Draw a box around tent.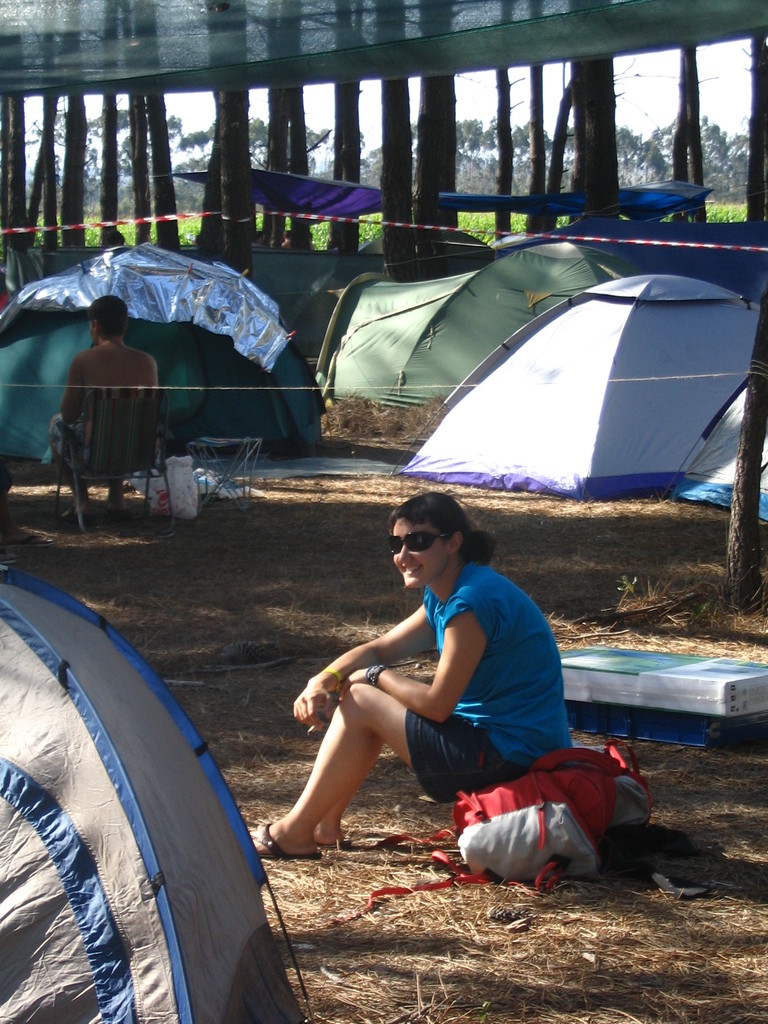
0, 563, 324, 1023.
